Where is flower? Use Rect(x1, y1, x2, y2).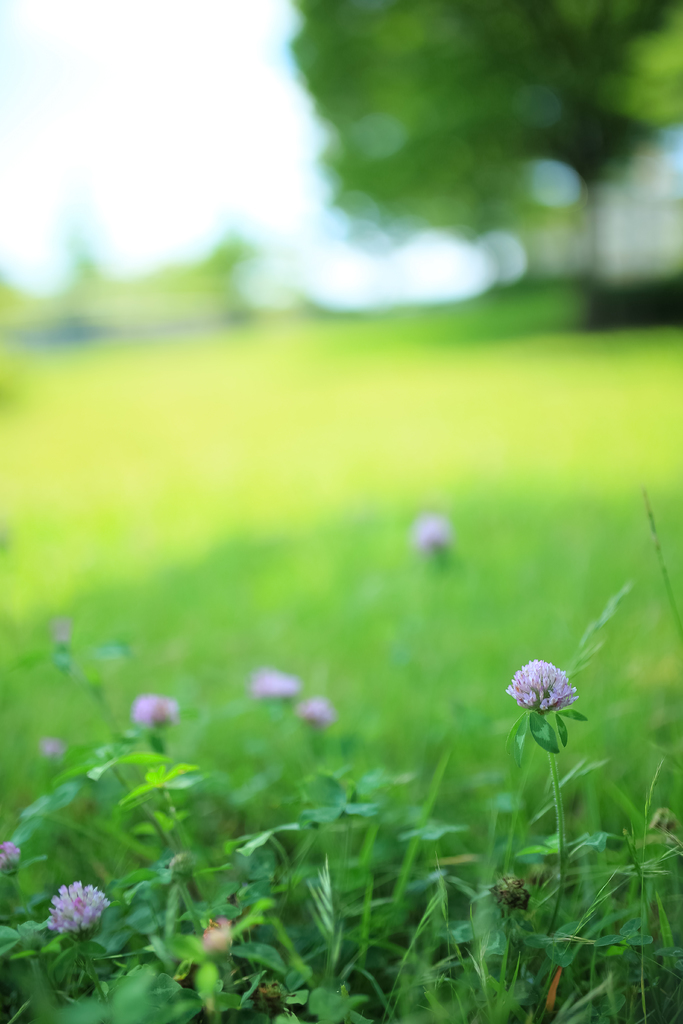
Rect(415, 518, 449, 548).
